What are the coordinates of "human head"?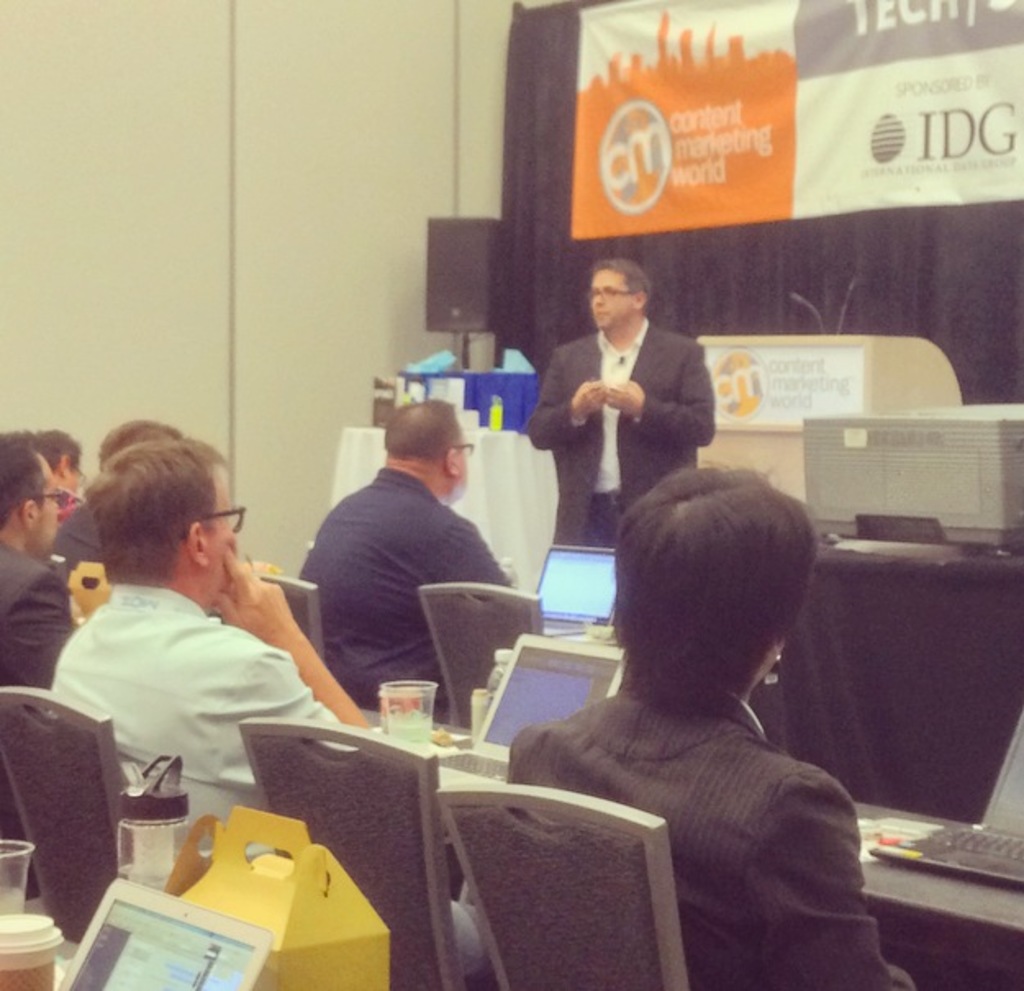
crop(585, 256, 655, 337).
